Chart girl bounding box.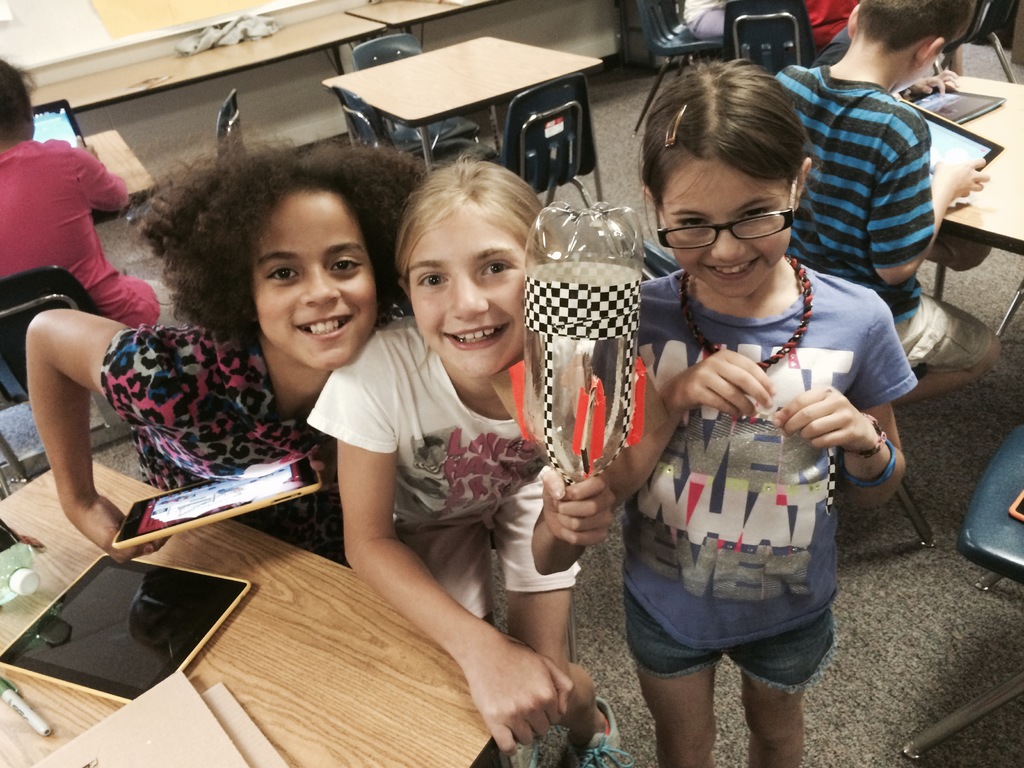
Charted: Rect(0, 57, 196, 335).
